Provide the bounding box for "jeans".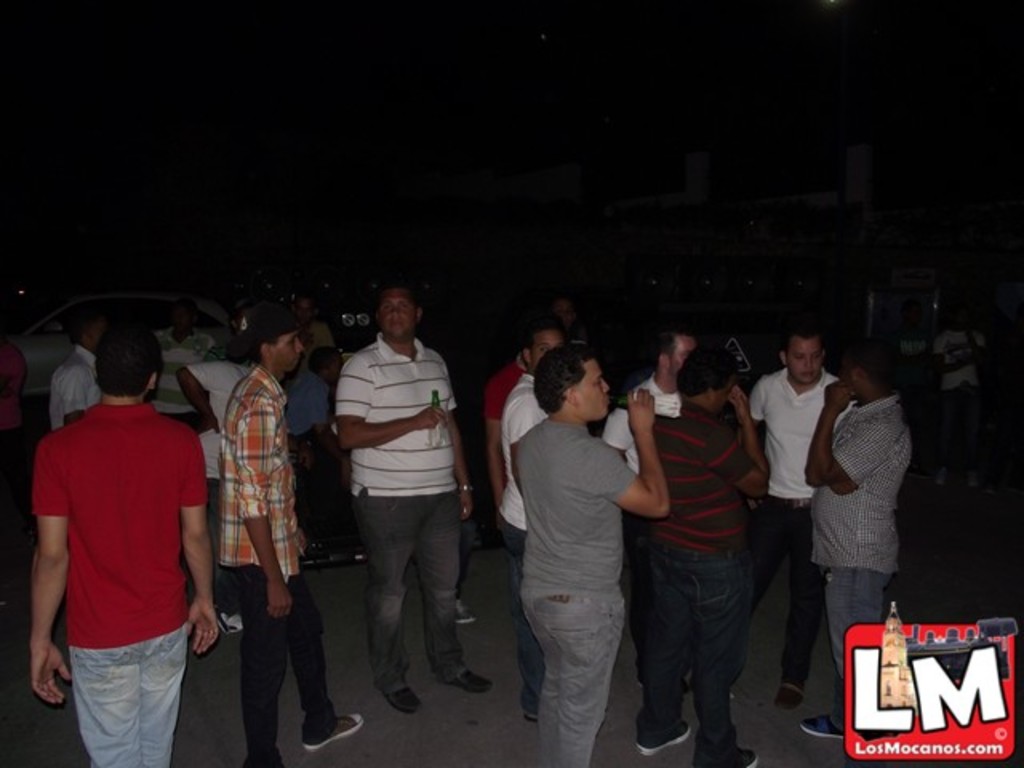
350/488/462/698.
